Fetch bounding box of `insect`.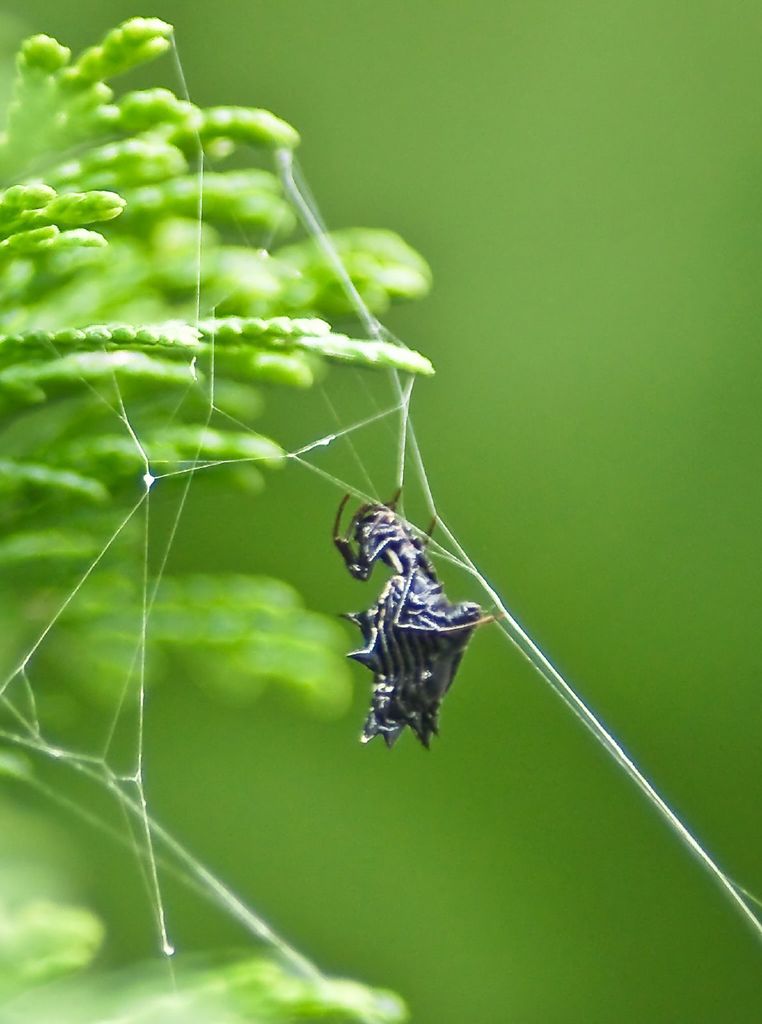
Bbox: [left=334, top=487, right=488, bottom=756].
